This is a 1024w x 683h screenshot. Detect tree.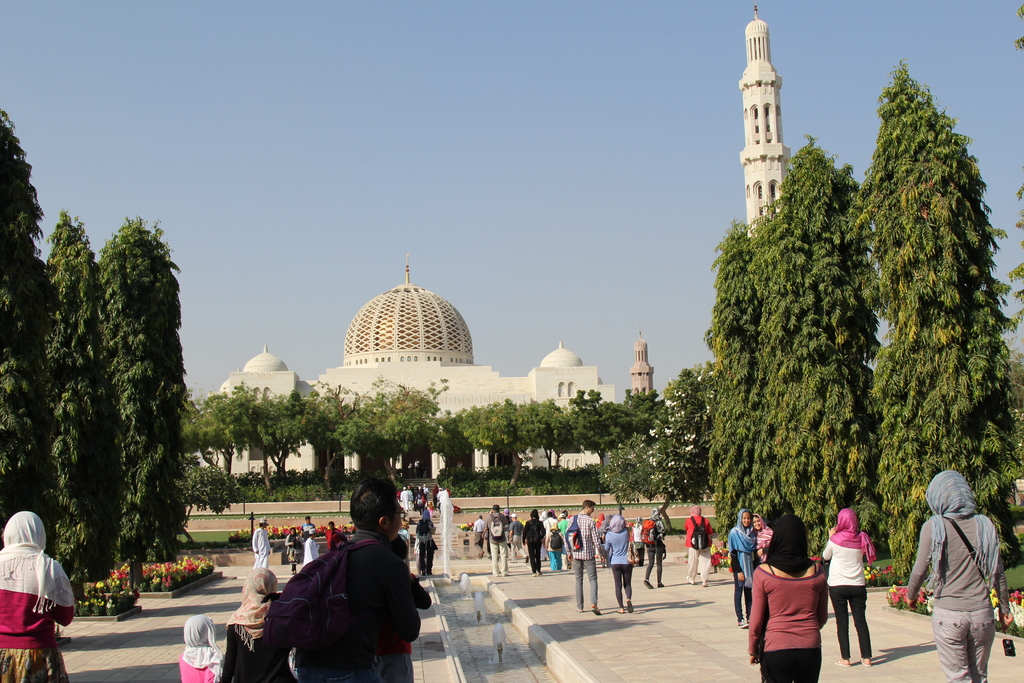
244/388/304/483.
